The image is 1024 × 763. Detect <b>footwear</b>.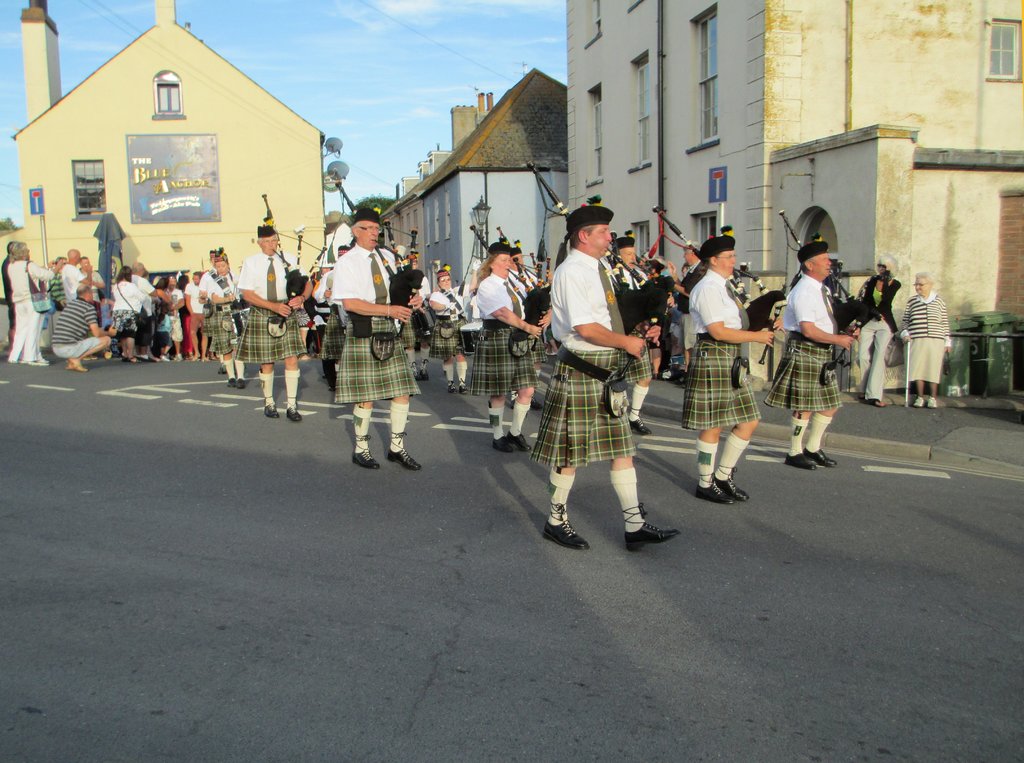
Detection: region(797, 447, 840, 466).
